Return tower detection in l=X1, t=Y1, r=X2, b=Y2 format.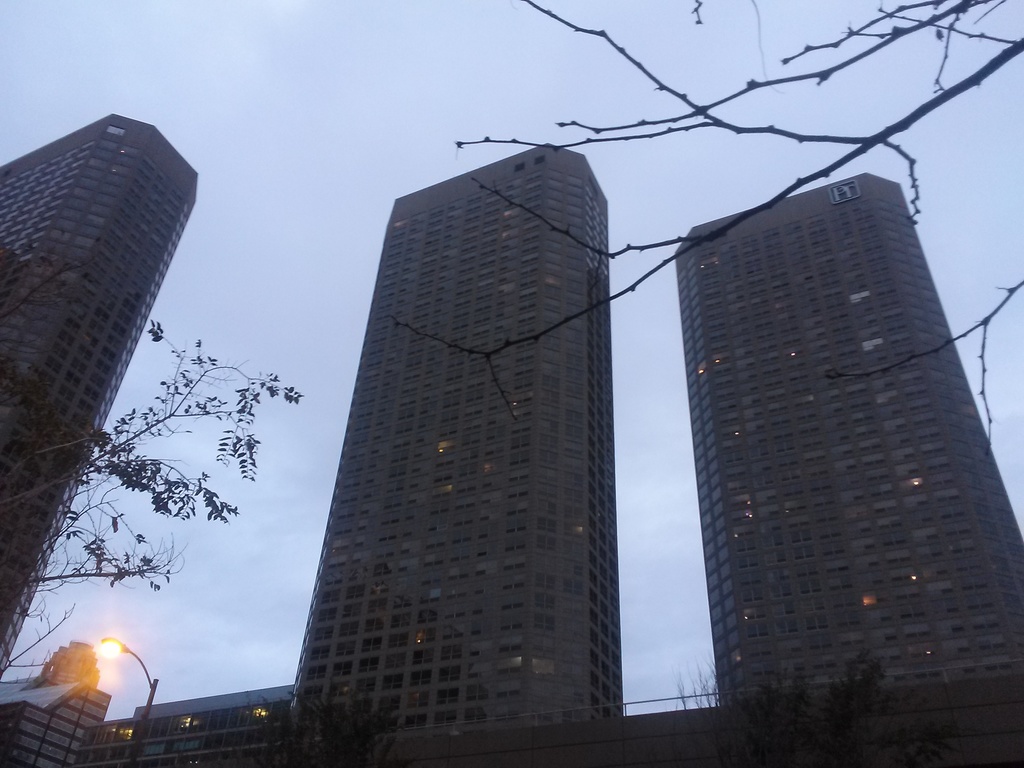
l=258, t=148, r=648, b=721.
